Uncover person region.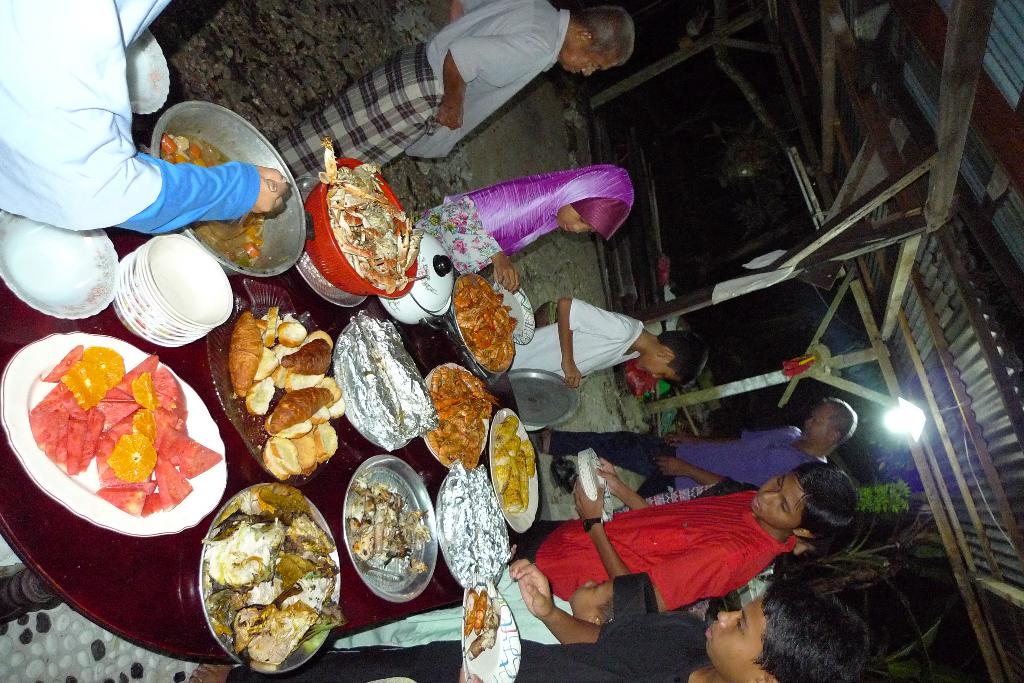
Uncovered: select_region(419, 165, 630, 294).
